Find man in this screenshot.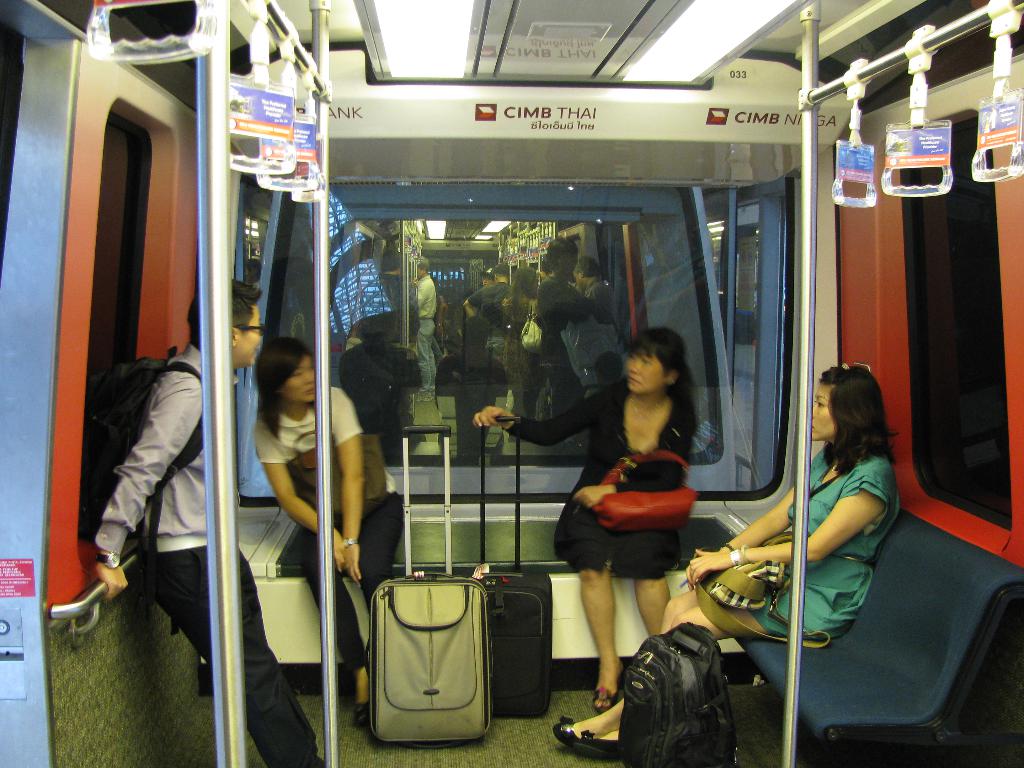
The bounding box for man is x1=370, y1=249, x2=422, y2=342.
